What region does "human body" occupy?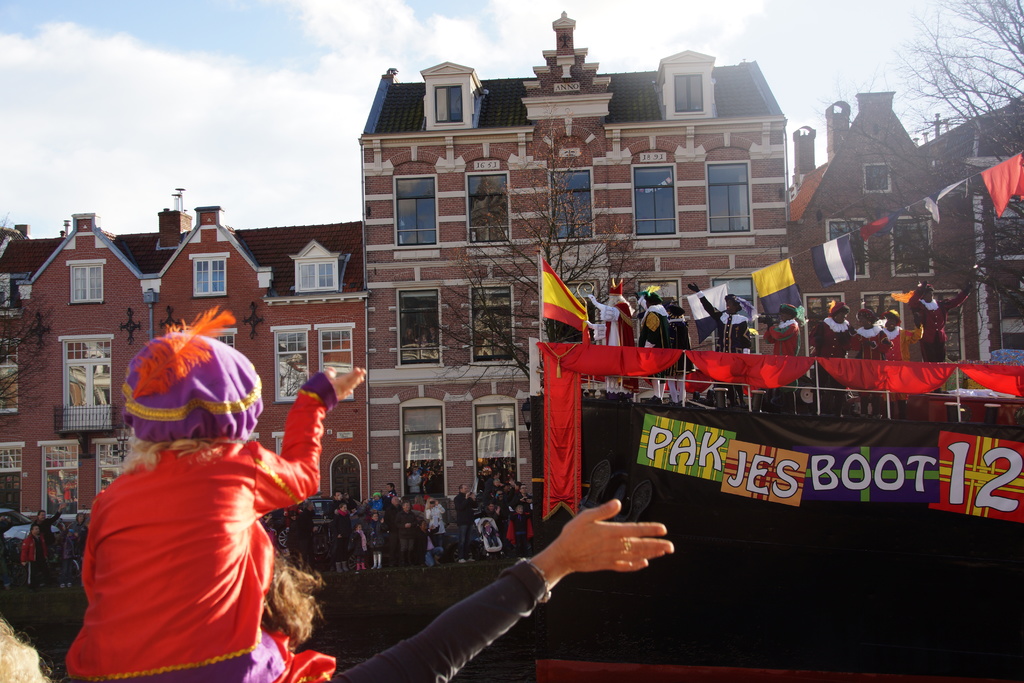
414 513 444 569.
